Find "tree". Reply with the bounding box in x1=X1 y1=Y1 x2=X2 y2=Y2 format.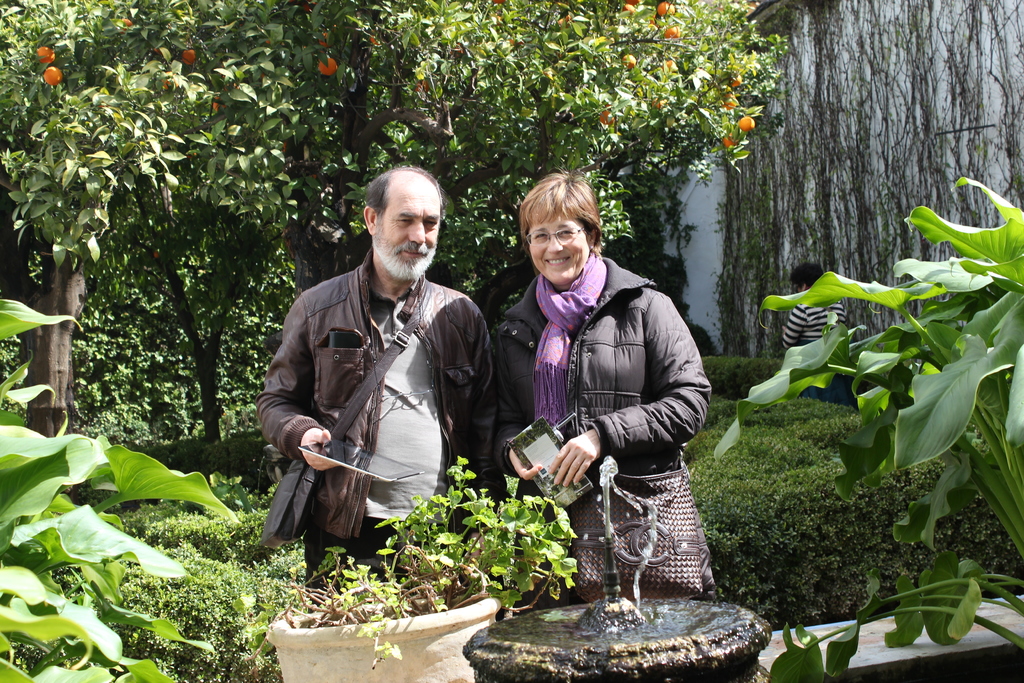
x1=0 y1=0 x2=253 y2=441.
